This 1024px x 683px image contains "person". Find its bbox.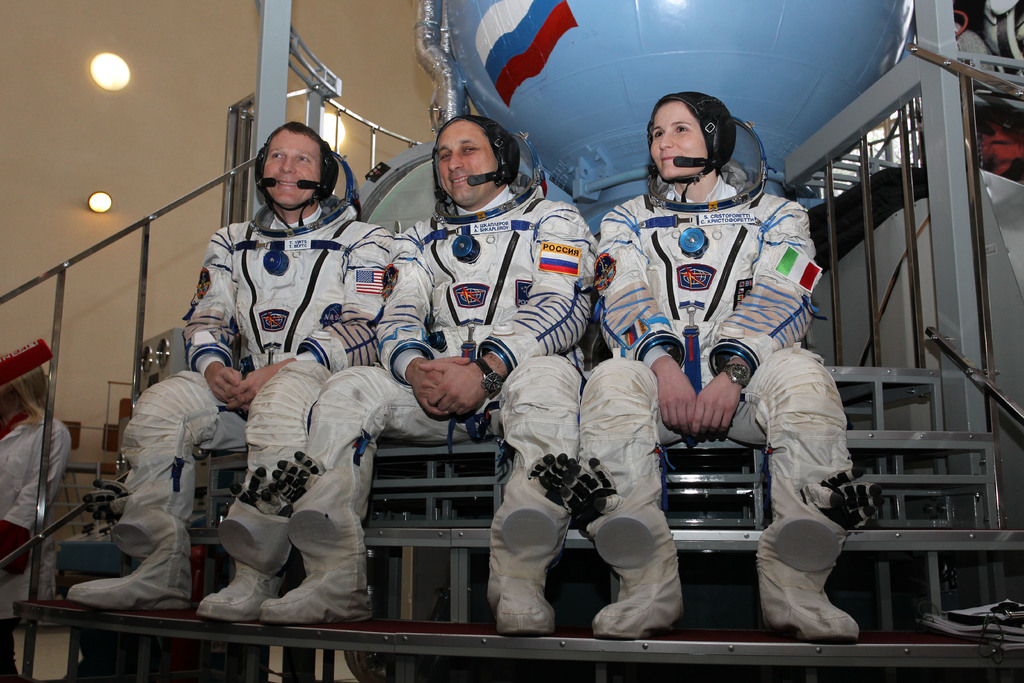
bbox=(238, 110, 583, 636).
